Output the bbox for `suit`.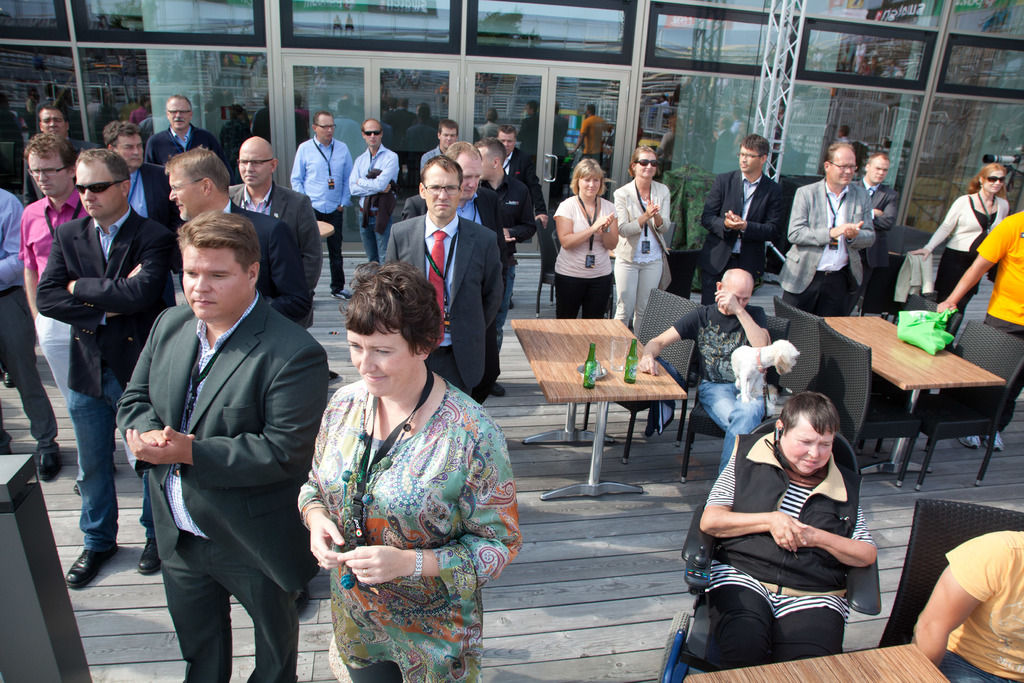
(left=781, top=179, right=881, bottom=309).
